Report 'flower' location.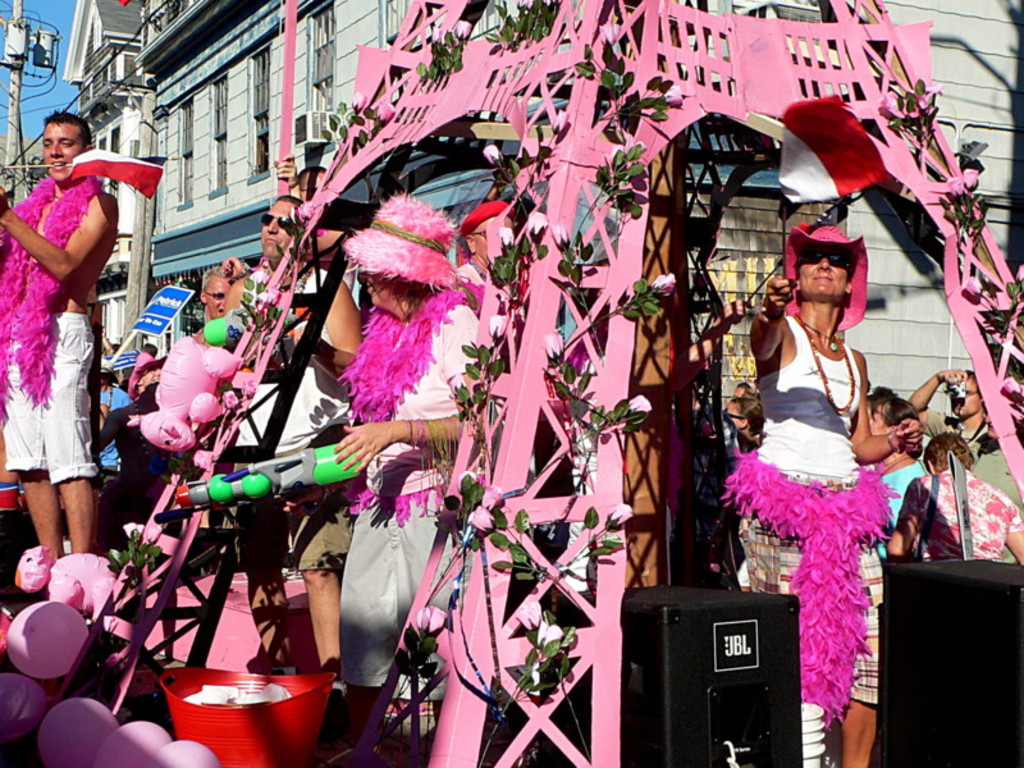
Report: rect(293, 200, 312, 220).
